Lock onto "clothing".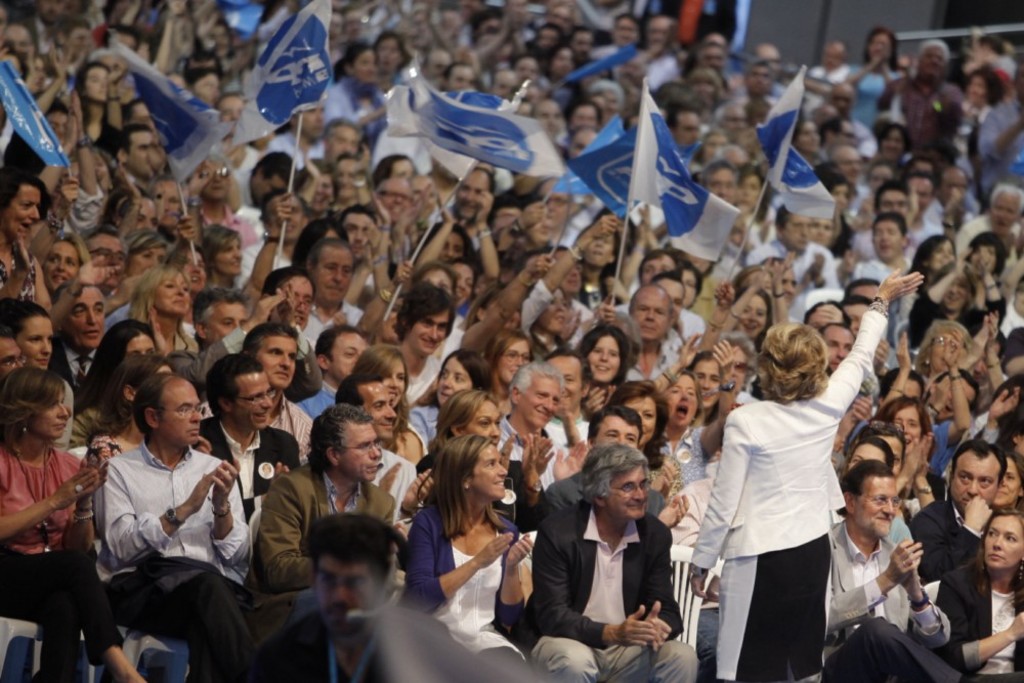
Locked: bbox=[0, 439, 129, 682].
